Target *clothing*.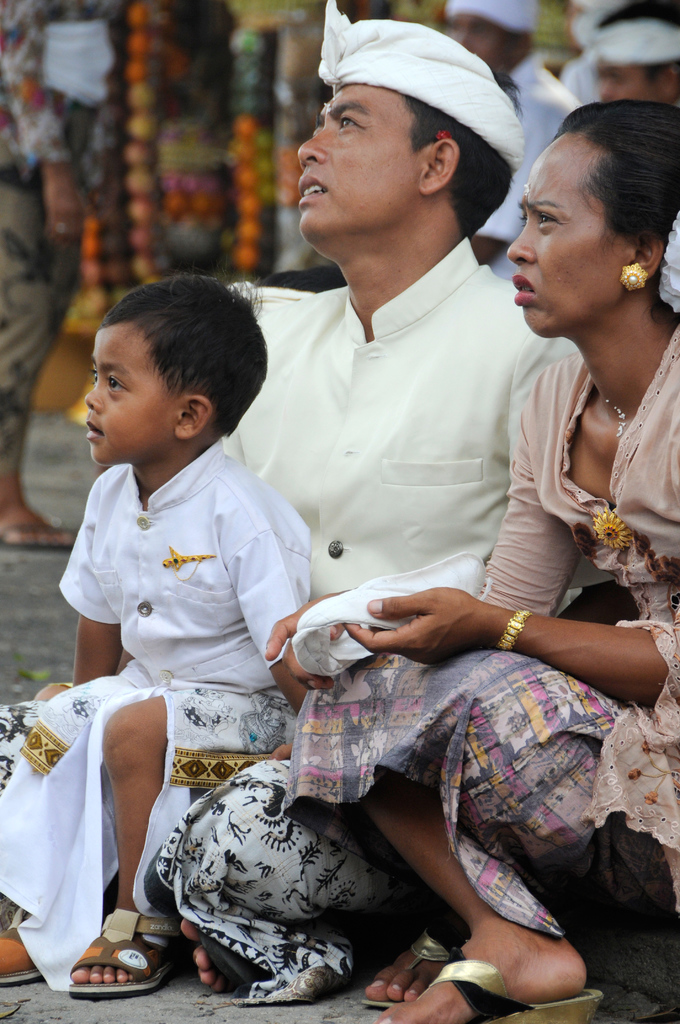
Target region: 283 315 679 941.
